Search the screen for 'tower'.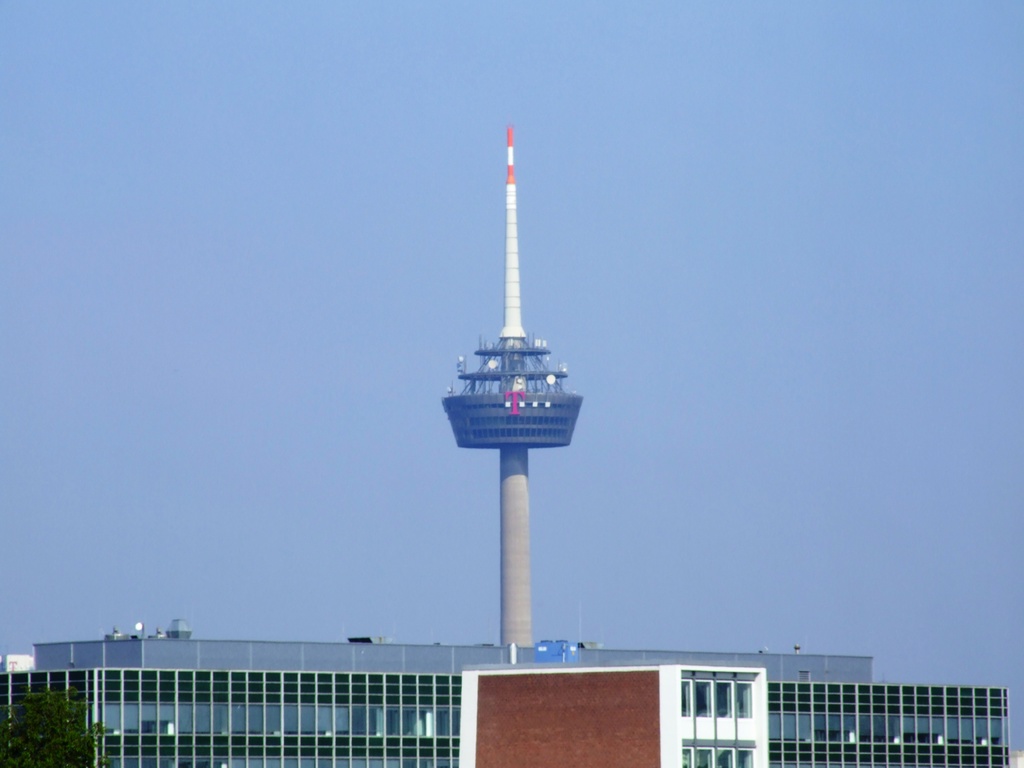
Found at [left=433, top=129, right=581, bottom=648].
